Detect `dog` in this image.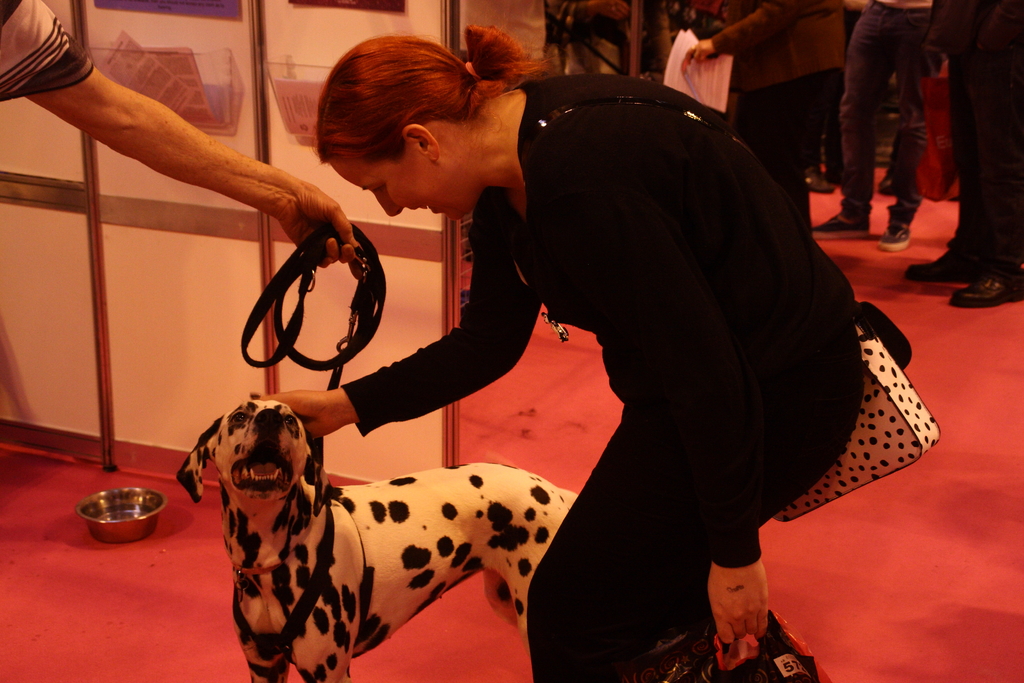
Detection: crop(173, 400, 581, 682).
